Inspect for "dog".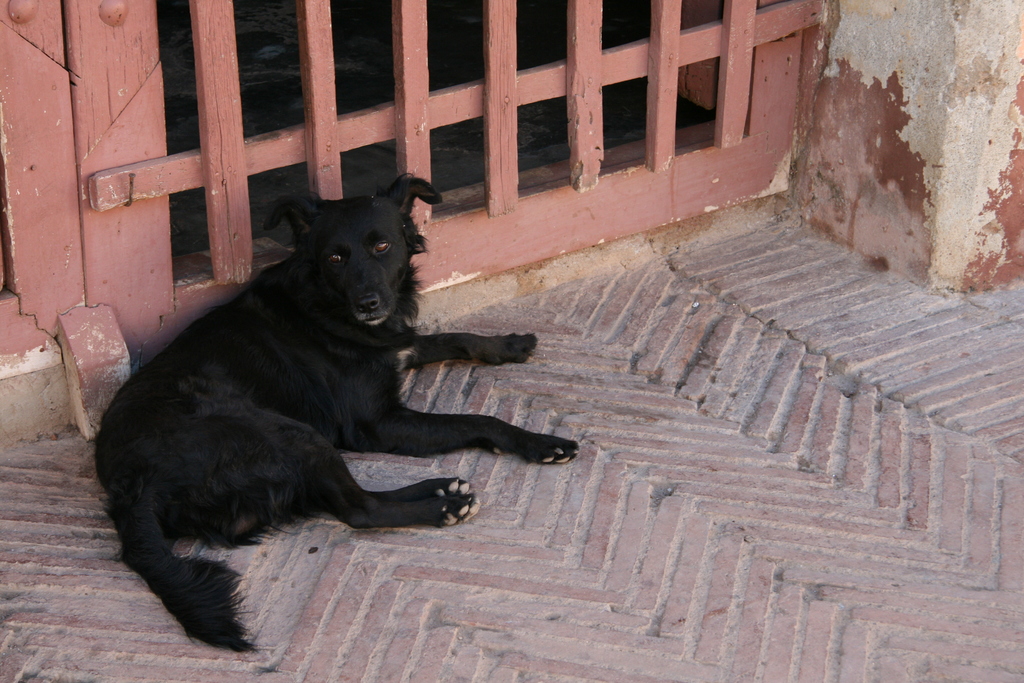
Inspection: x1=94, y1=169, x2=577, y2=654.
